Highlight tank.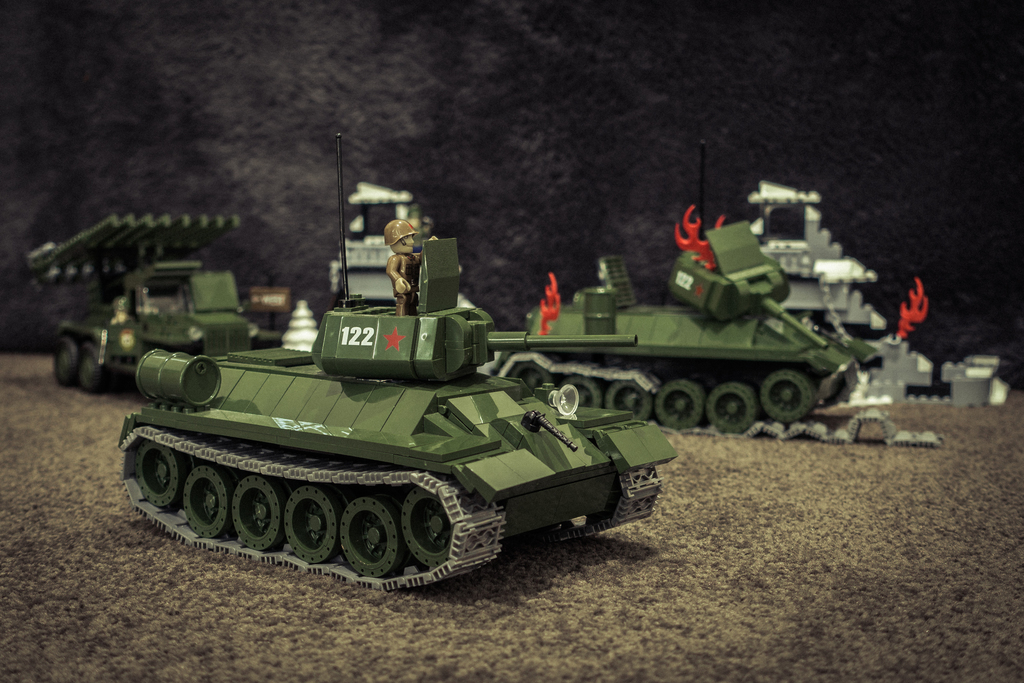
Highlighted region: <box>488,142,941,448</box>.
